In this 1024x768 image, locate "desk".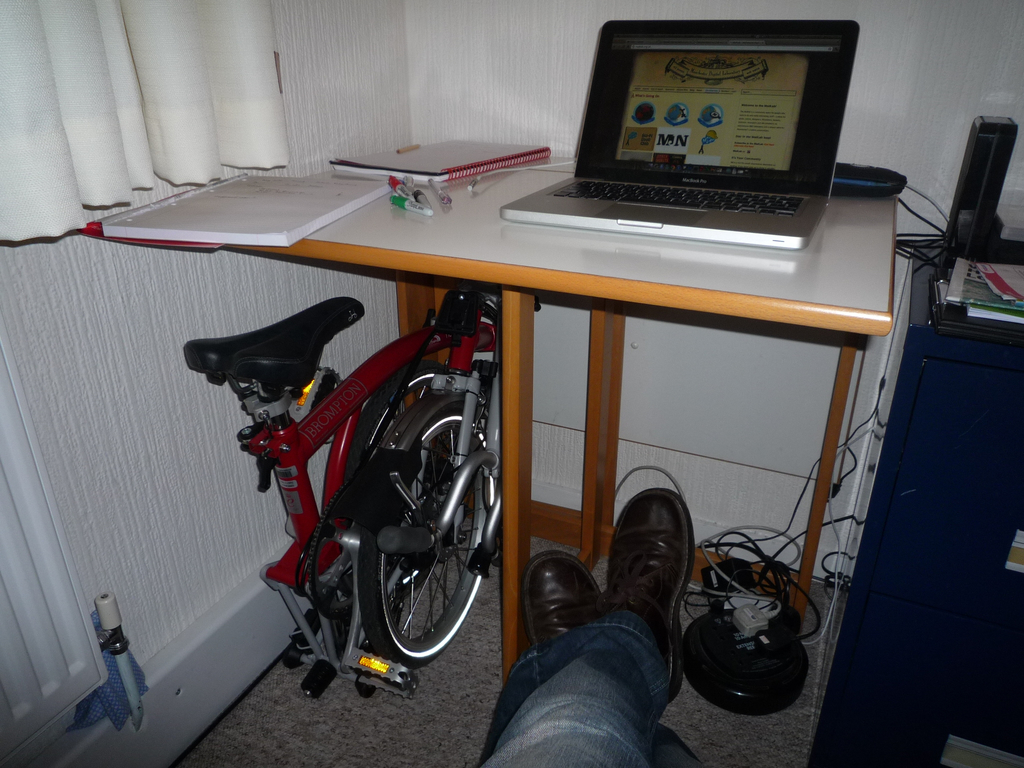
Bounding box: l=113, t=182, r=873, b=767.
